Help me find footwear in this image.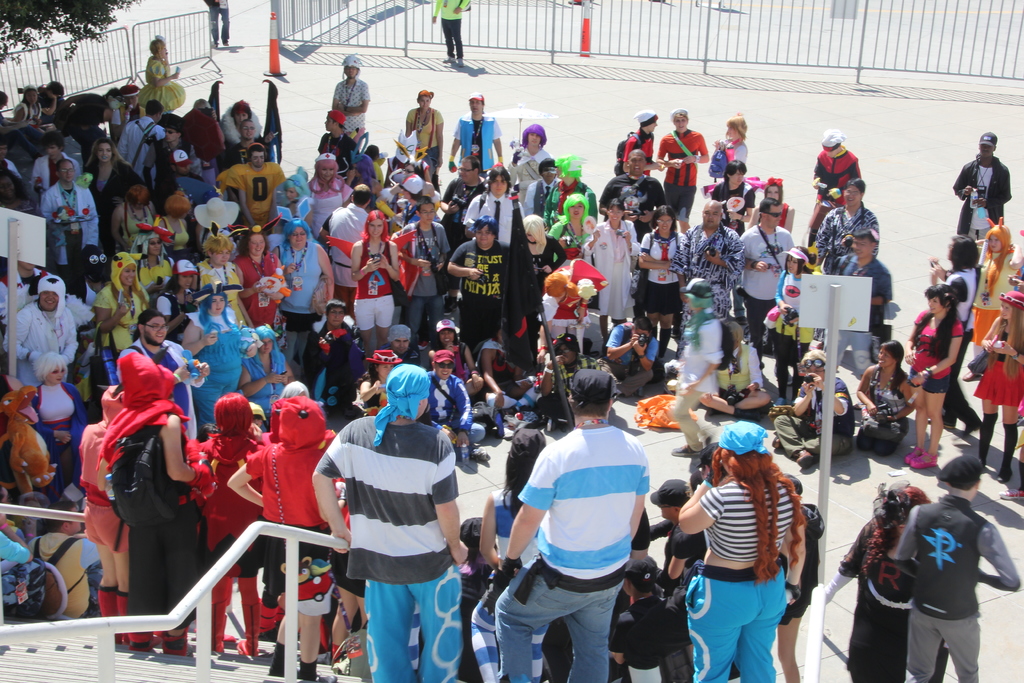
Found it: rect(774, 398, 785, 406).
